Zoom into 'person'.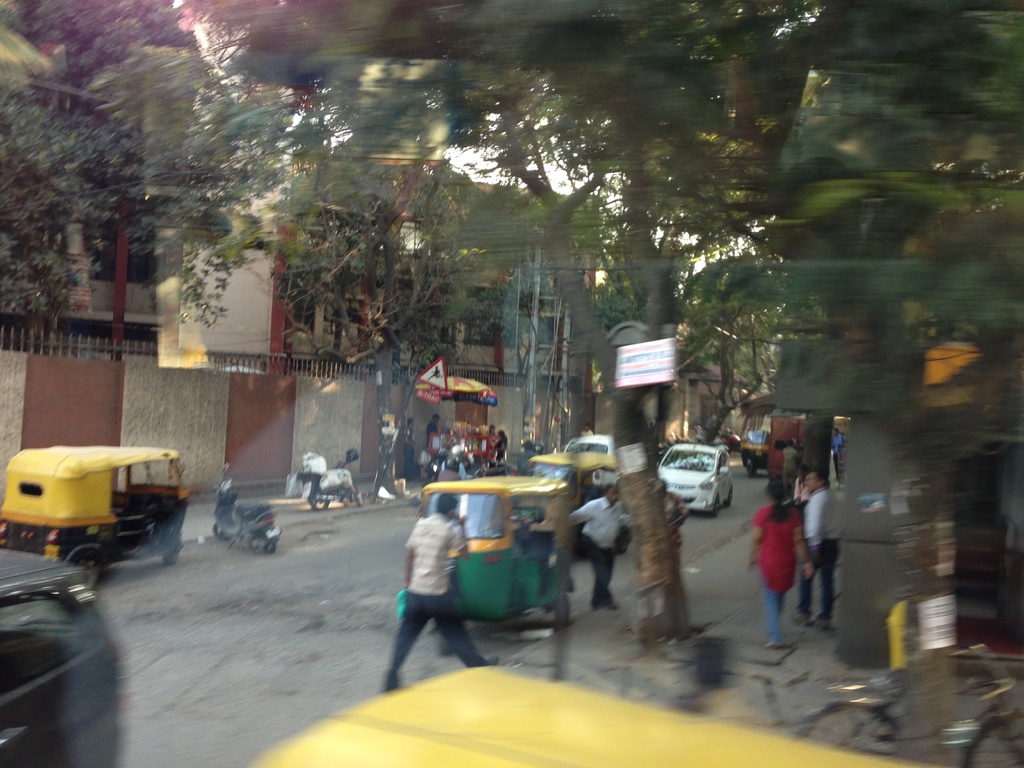
Zoom target: Rect(757, 478, 822, 641).
